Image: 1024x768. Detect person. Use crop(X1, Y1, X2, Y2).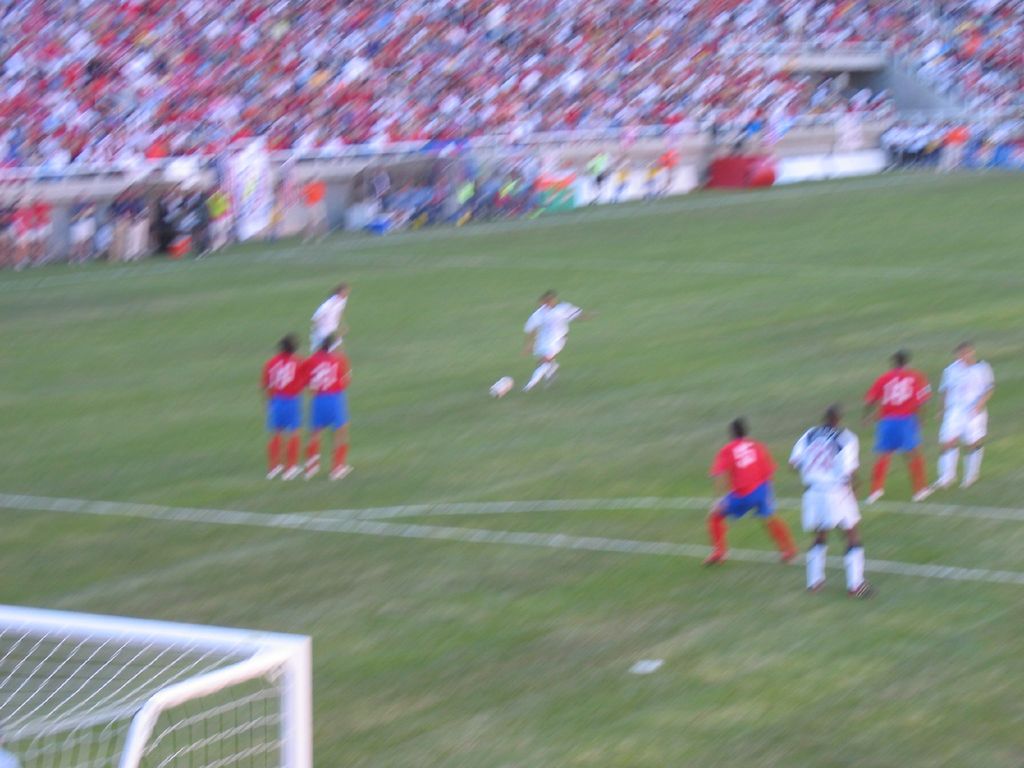
crop(306, 324, 356, 491).
